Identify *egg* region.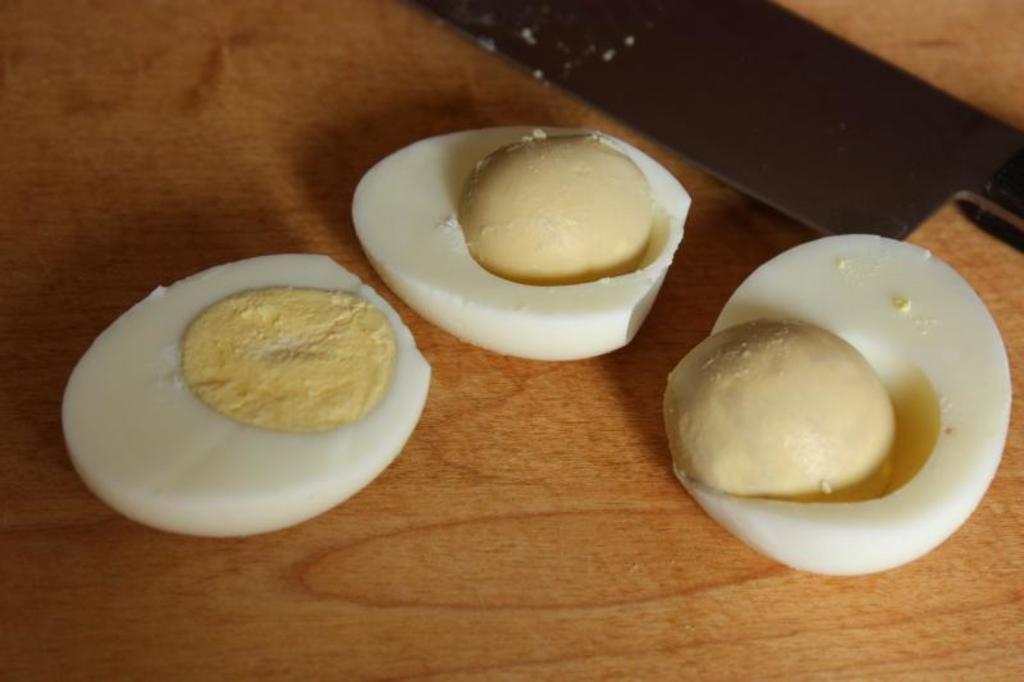
Region: {"x1": 59, "y1": 247, "x2": 434, "y2": 539}.
